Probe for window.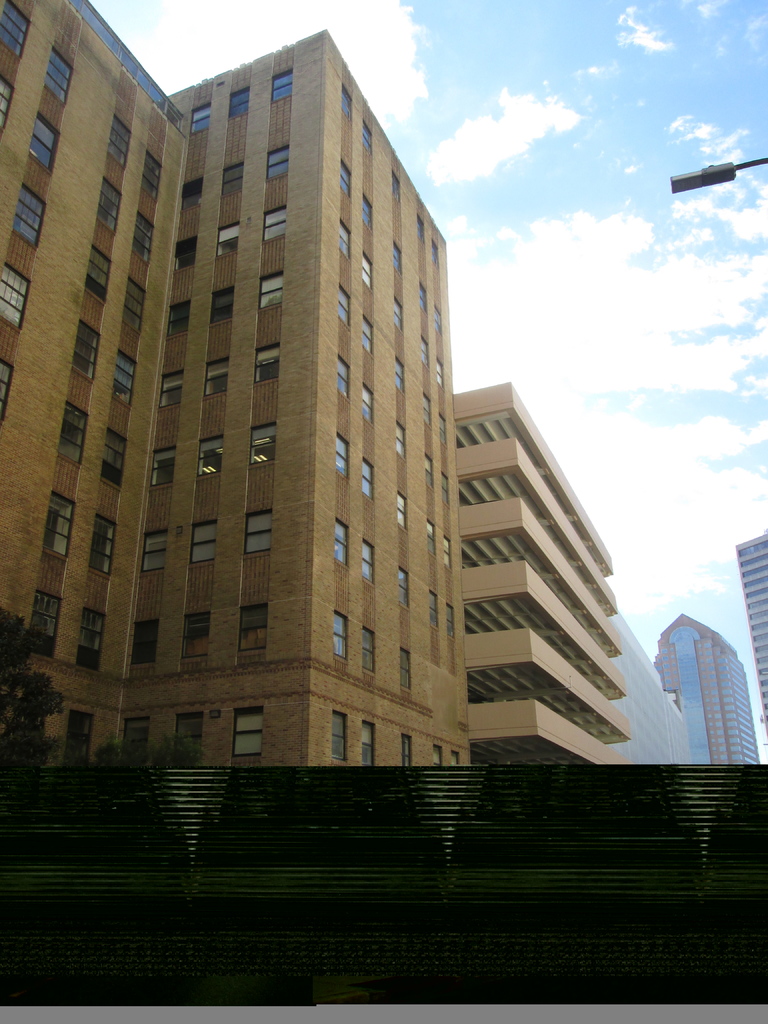
Probe result: {"left": 137, "top": 529, "right": 164, "bottom": 574}.
